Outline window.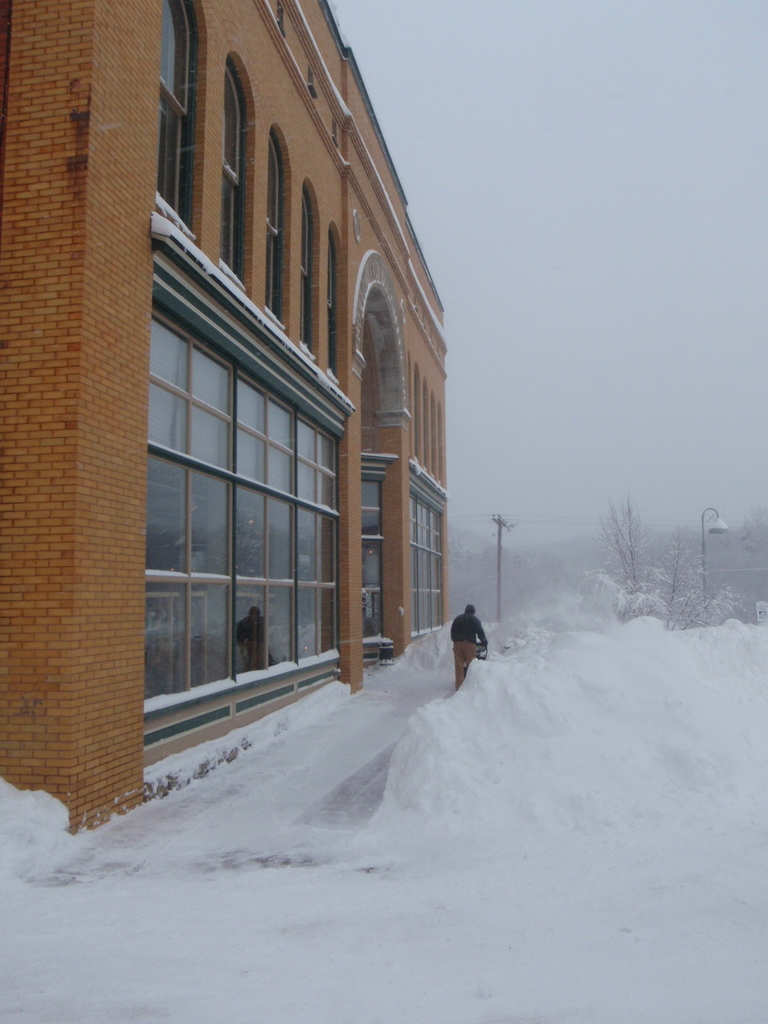
Outline: BBox(318, 231, 339, 370).
